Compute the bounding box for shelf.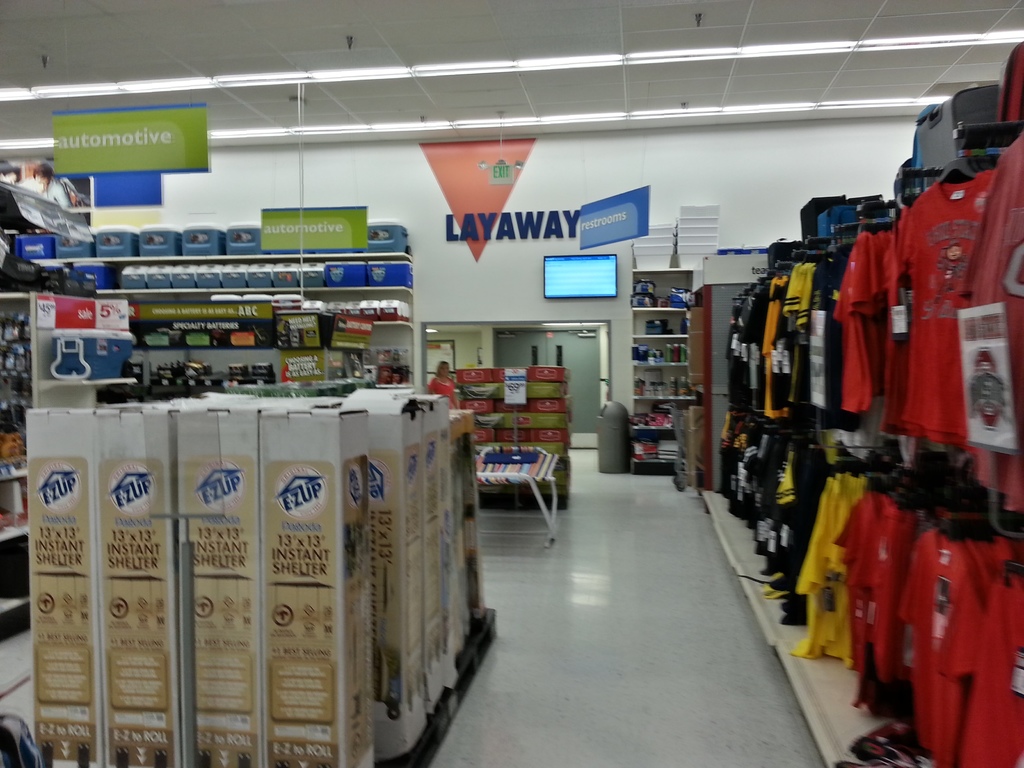
0/172/427/638.
